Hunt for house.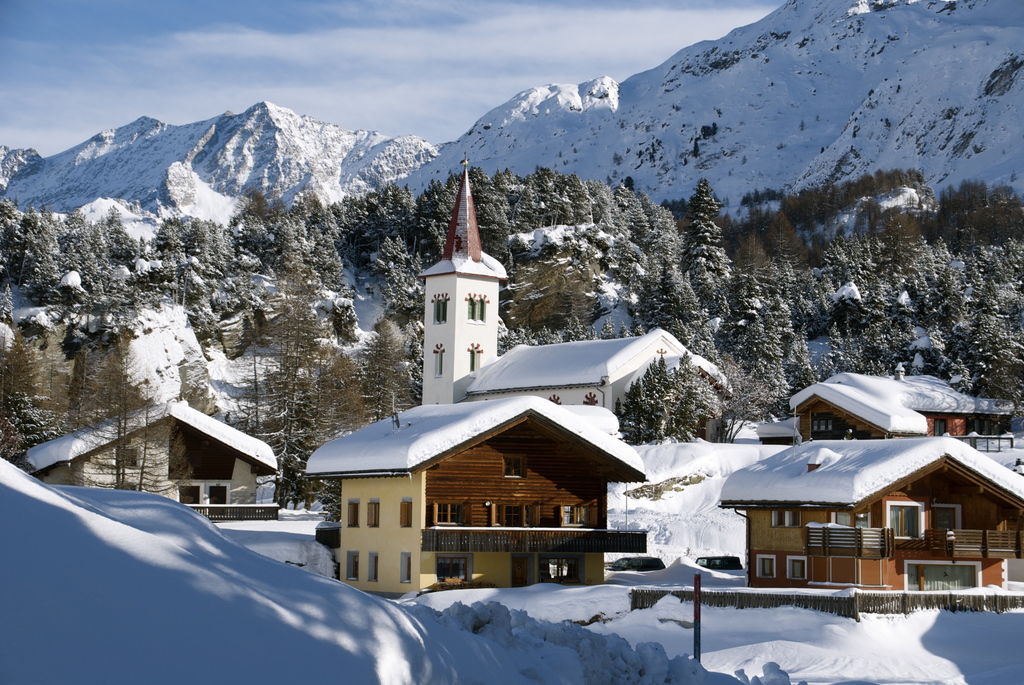
Hunted down at 292 390 661 598.
